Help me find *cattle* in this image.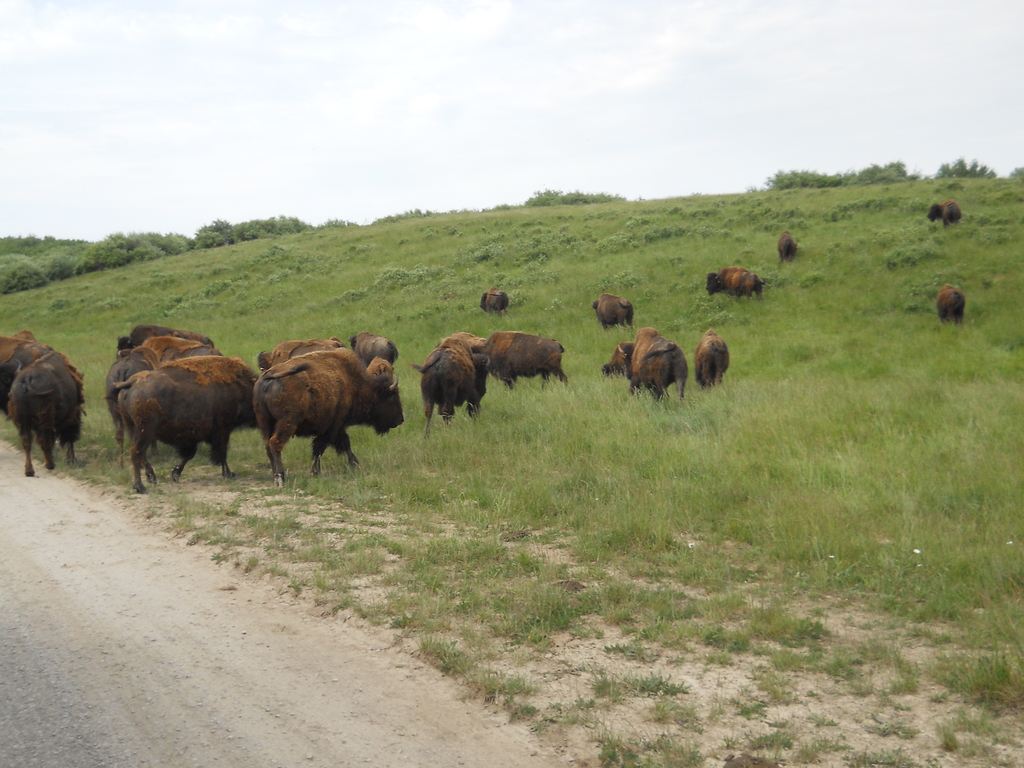
Found it: <box>133,336,215,366</box>.
